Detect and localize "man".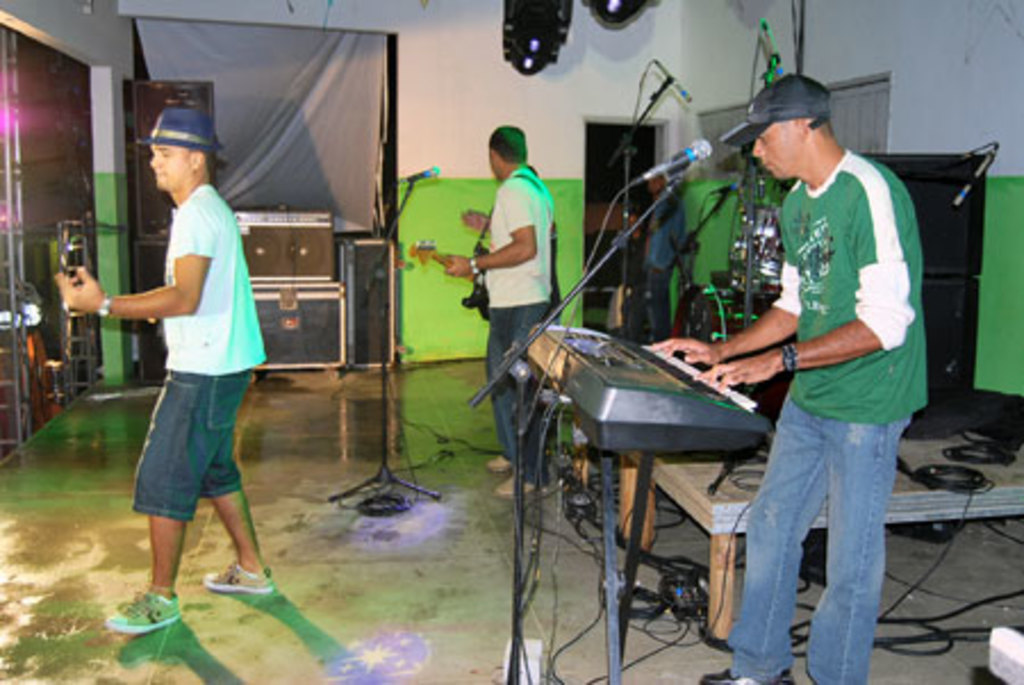
Localized at [left=50, top=109, right=278, bottom=630].
